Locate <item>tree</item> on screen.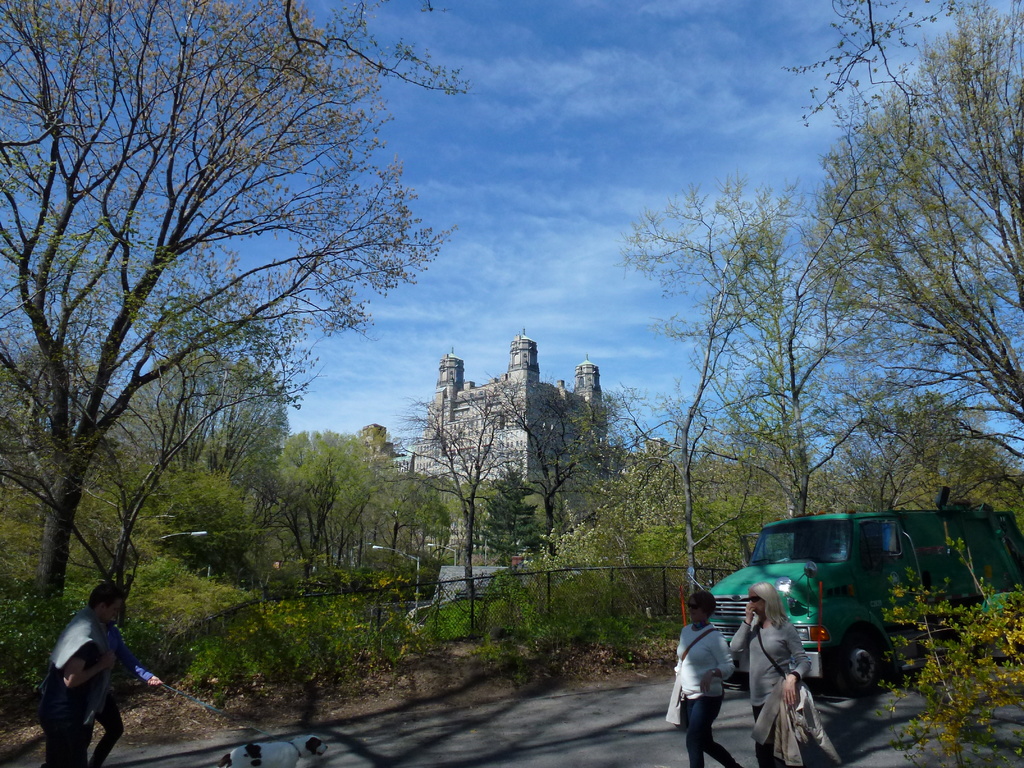
On screen at <bbox>782, 1, 927, 157</bbox>.
